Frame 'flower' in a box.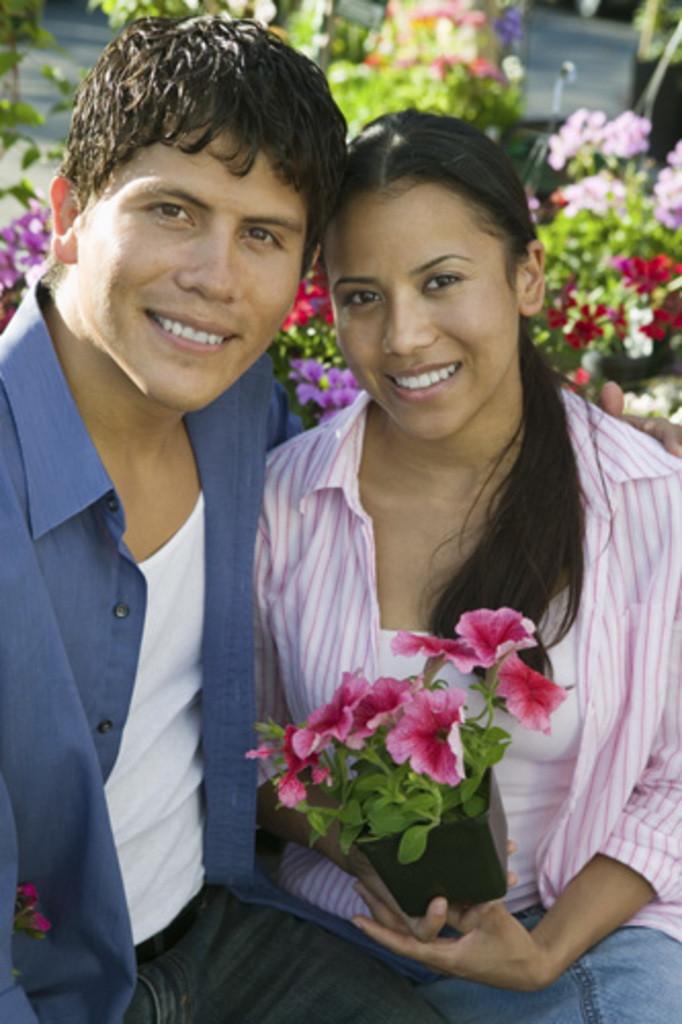
(389,608,537,674).
